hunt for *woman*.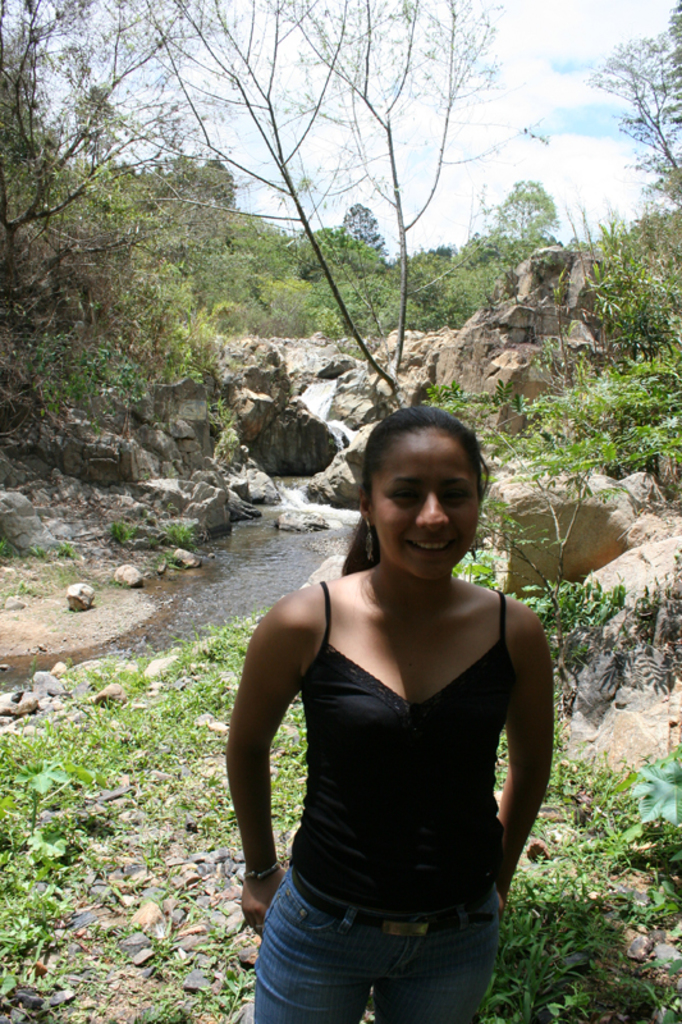
Hunted down at [225,403,557,1023].
